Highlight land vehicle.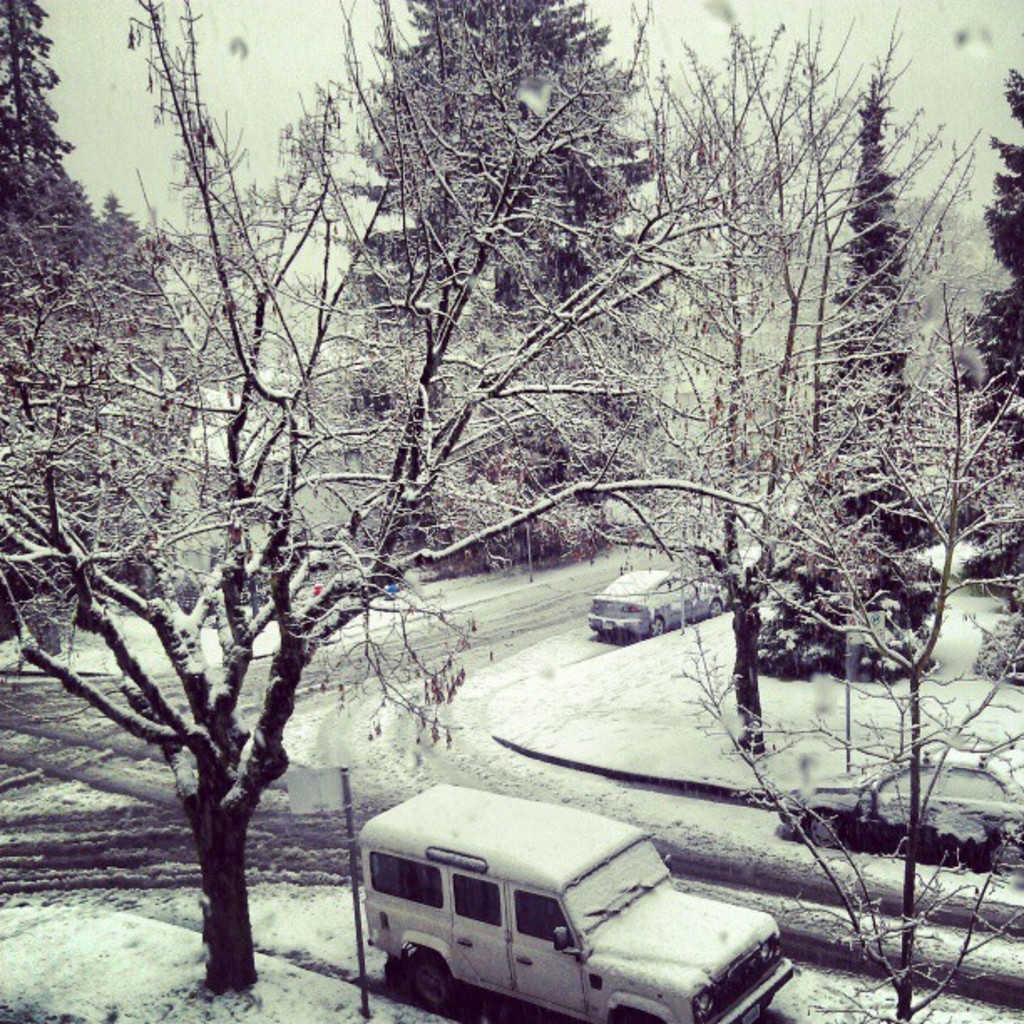
Highlighted region: x1=587, y1=569, x2=733, y2=643.
